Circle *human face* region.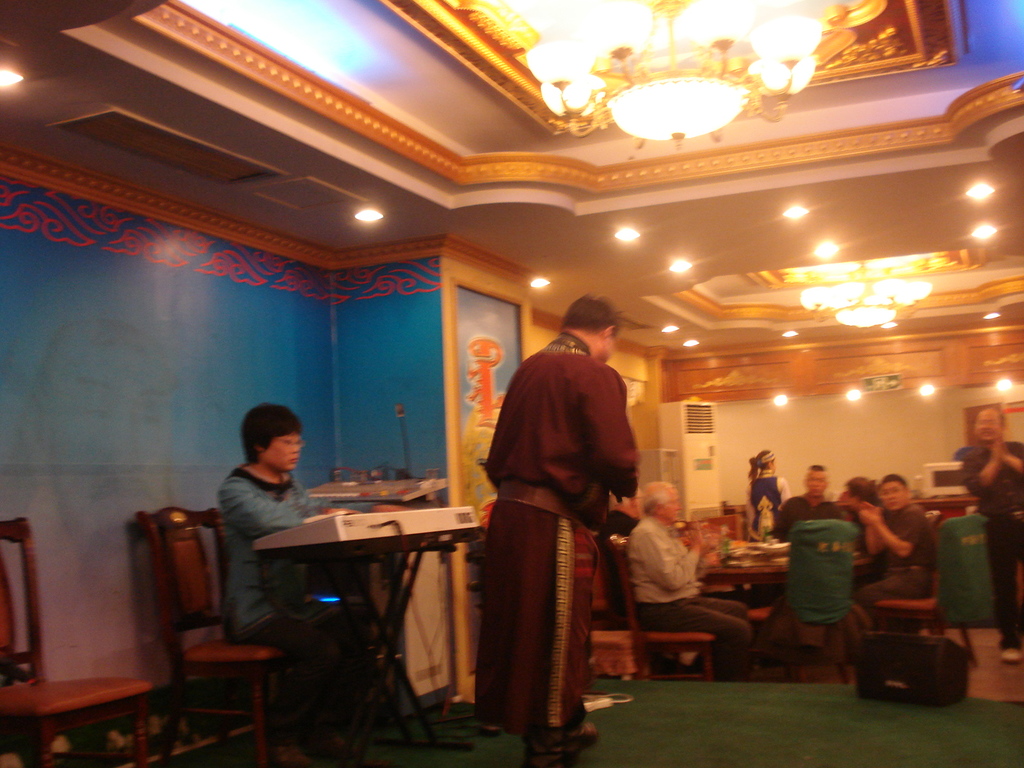
Region: 591:333:616:360.
